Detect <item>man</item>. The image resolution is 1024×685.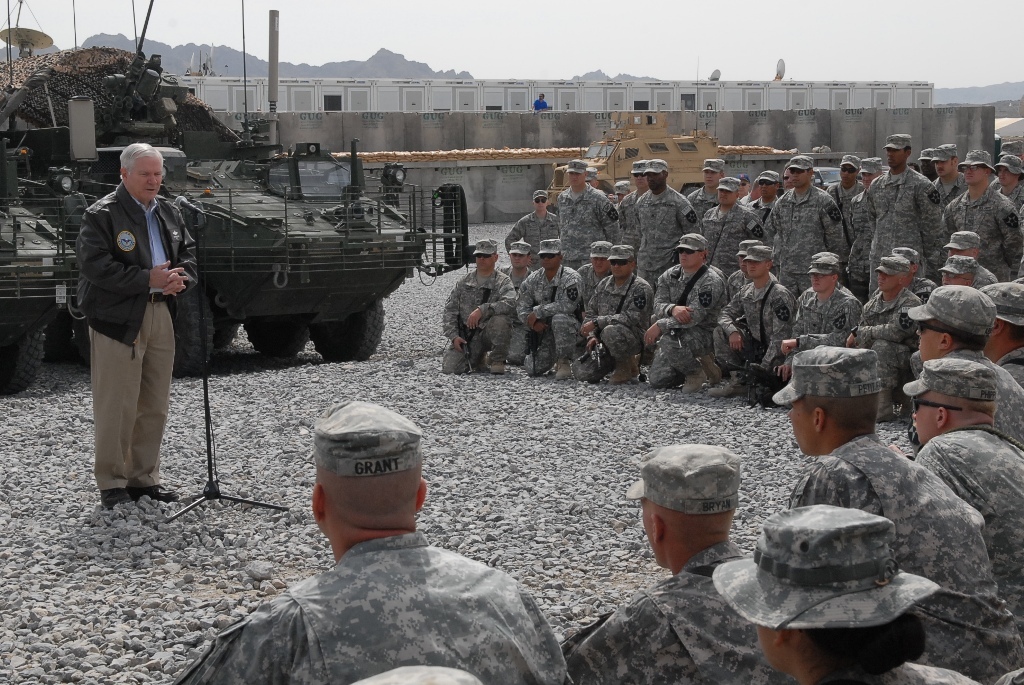
{"x1": 912, "y1": 359, "x2": 1023, "y2": 609}.
